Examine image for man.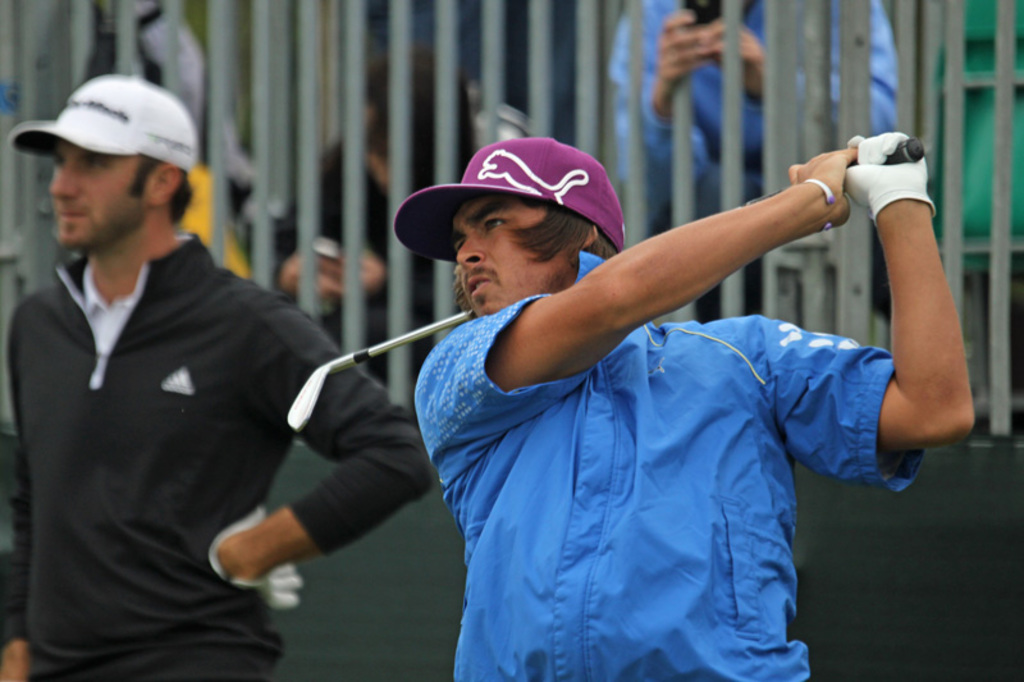
Examination result: region(603, 0, 897, 319).
